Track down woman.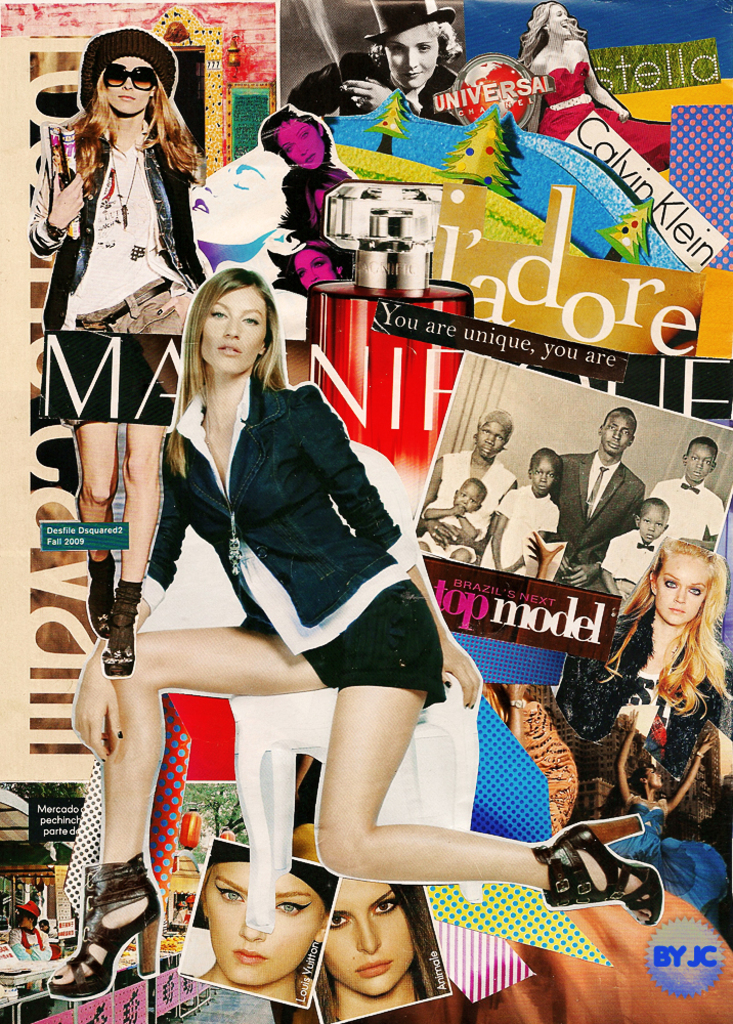
Tracked to [188, 147, 293, 279].
